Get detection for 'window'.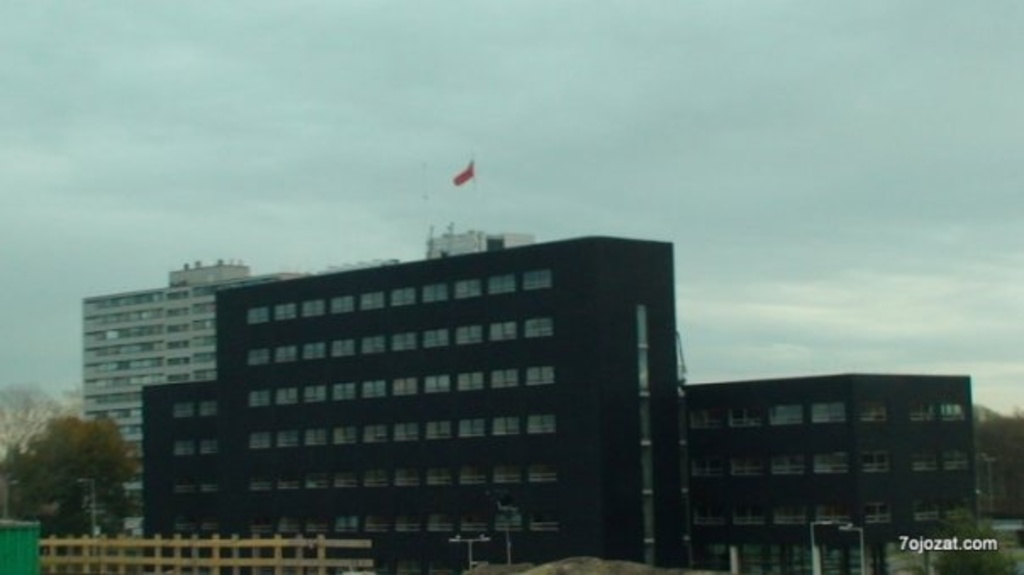
Detection: <box>175,477,197,494</box>.
